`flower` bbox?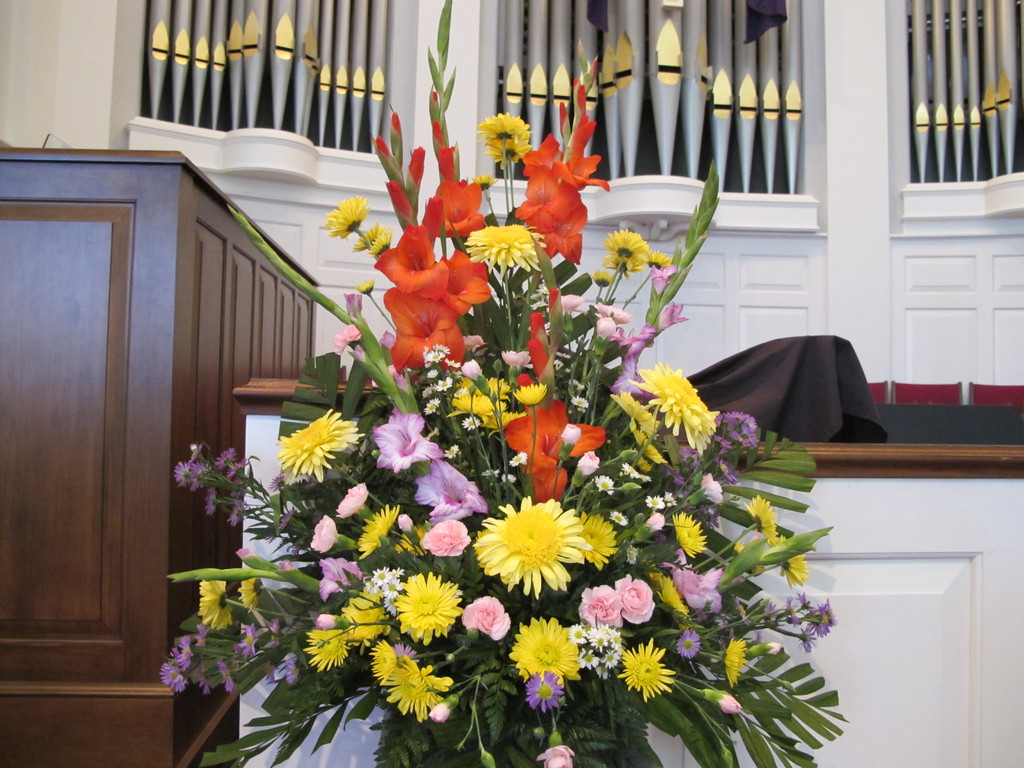
<bbox>396, 510, 411, 537</bbox>
